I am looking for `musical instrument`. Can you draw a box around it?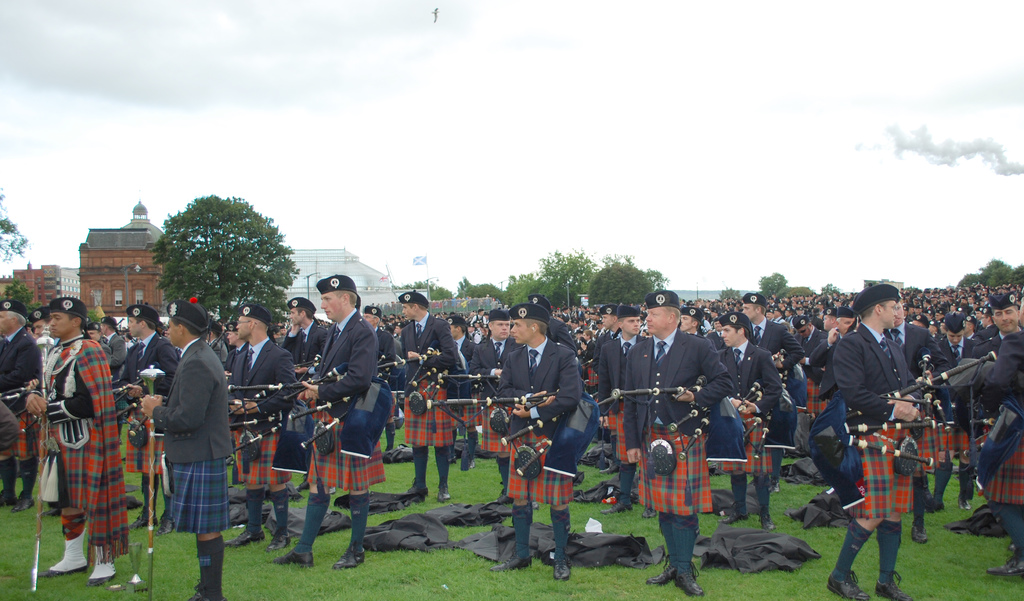
Sure, the bounding box is [x1=971, y1=397, x2=1023, y2=500].
